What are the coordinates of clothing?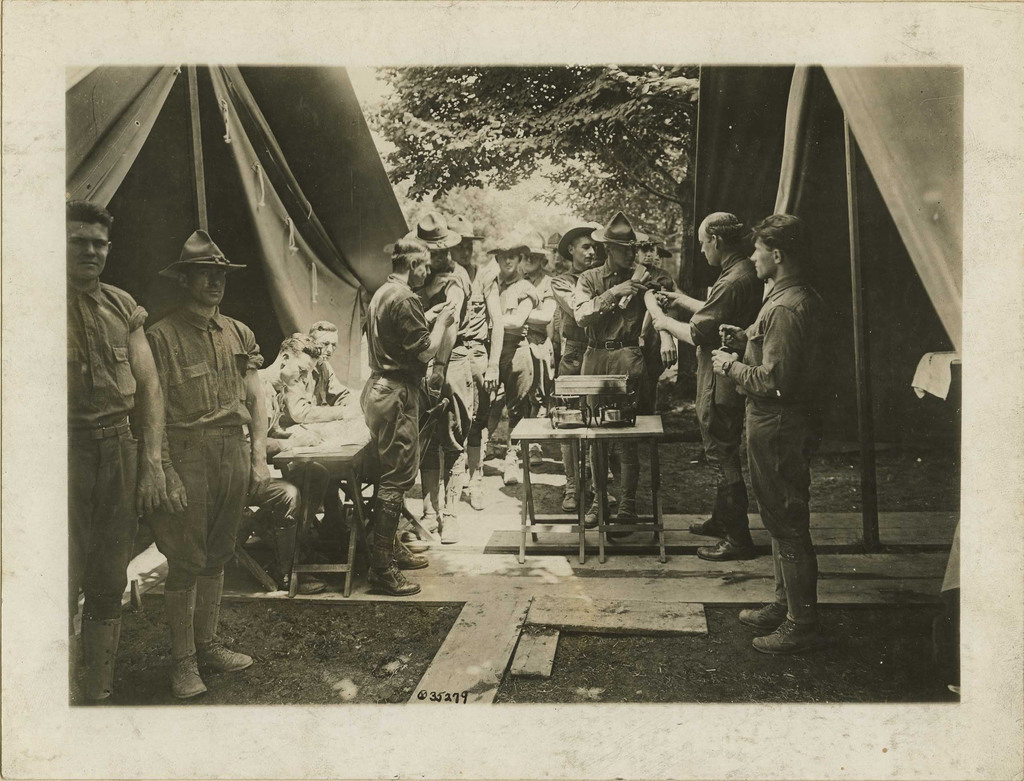
bbox=[554, 267, 584, 411].
